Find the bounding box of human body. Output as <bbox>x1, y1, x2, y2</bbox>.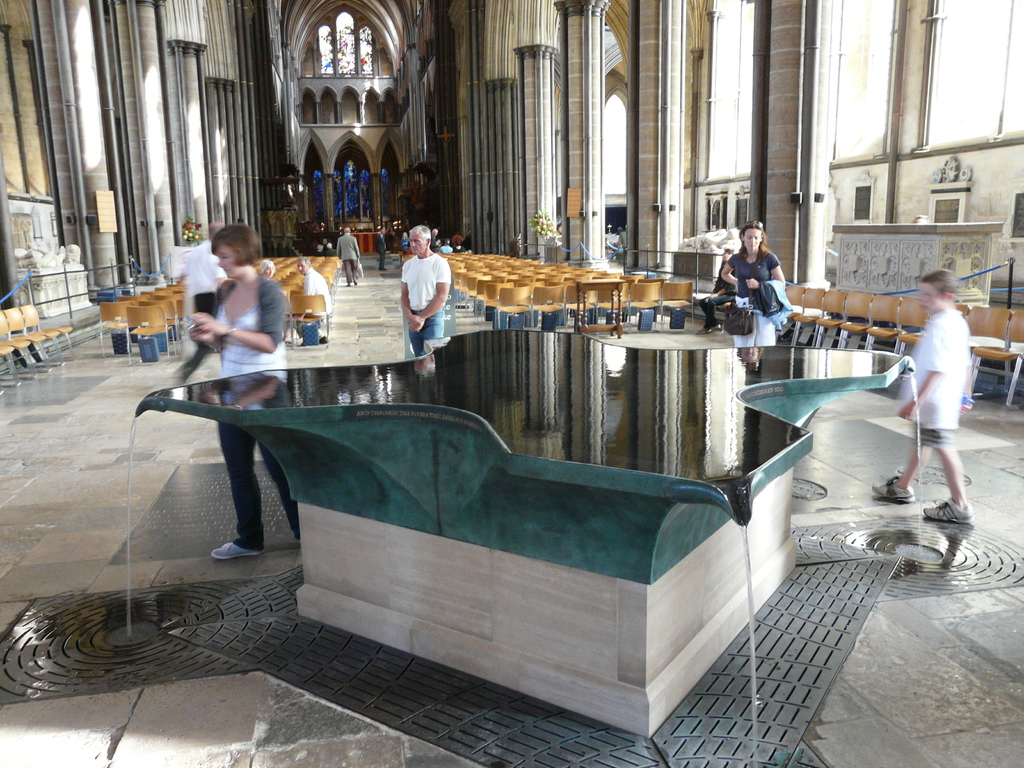
<bbox>401, 228, 450, 353</bbox>.
